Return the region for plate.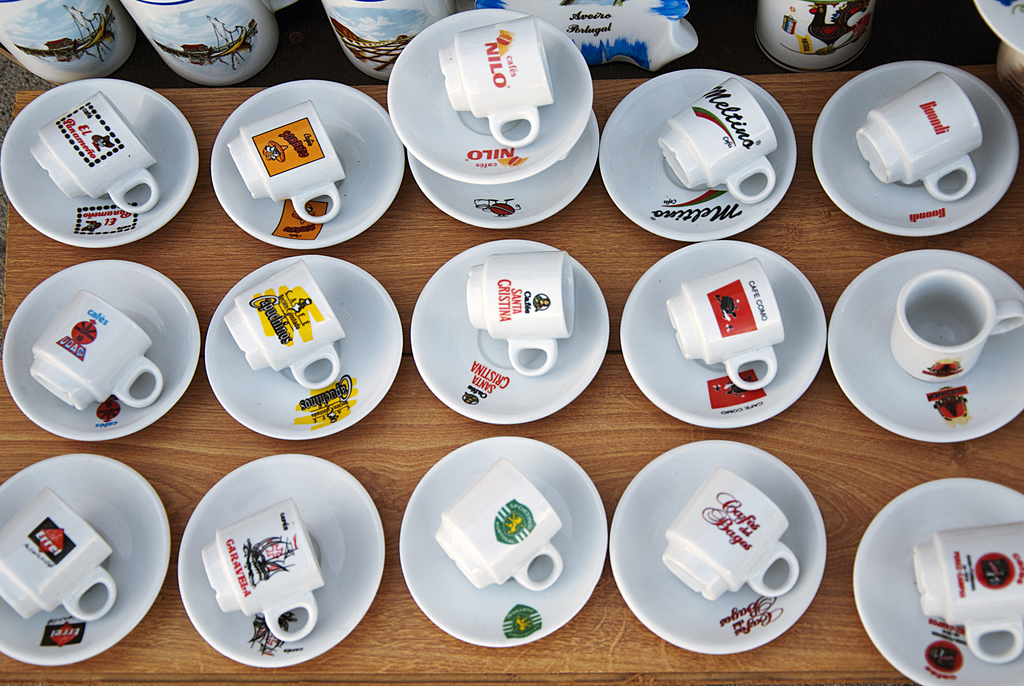
pyautogui.locateOnScreen(2, 455, 170, 667).
